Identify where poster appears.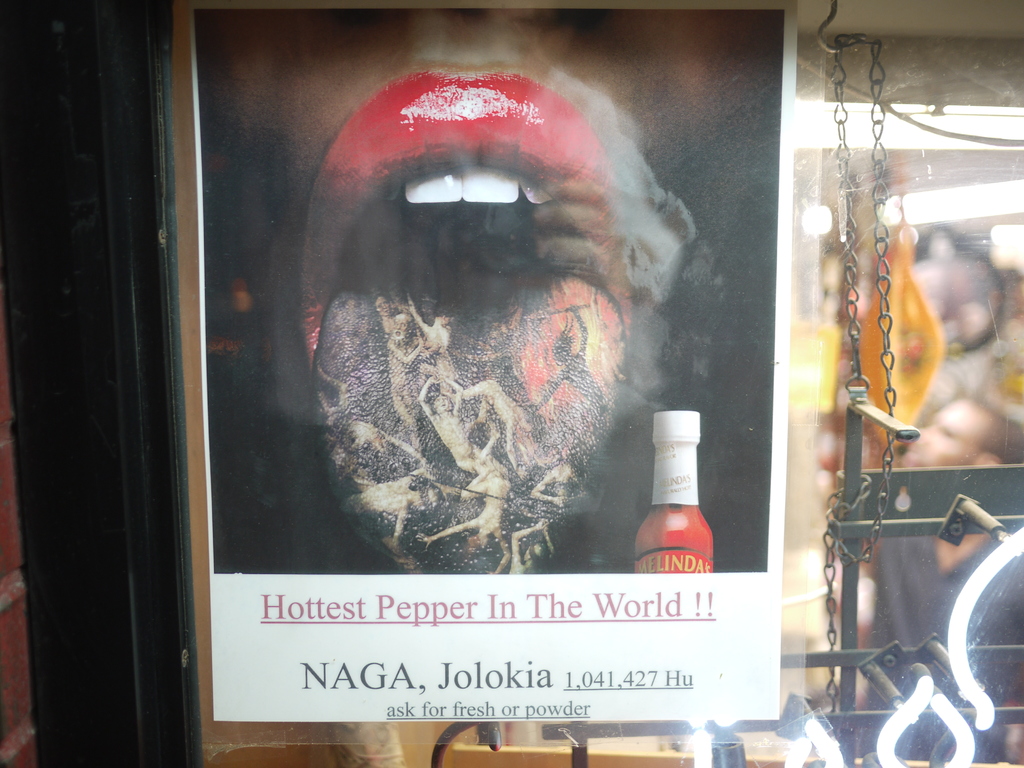
Appears at 152:10:861:731.
